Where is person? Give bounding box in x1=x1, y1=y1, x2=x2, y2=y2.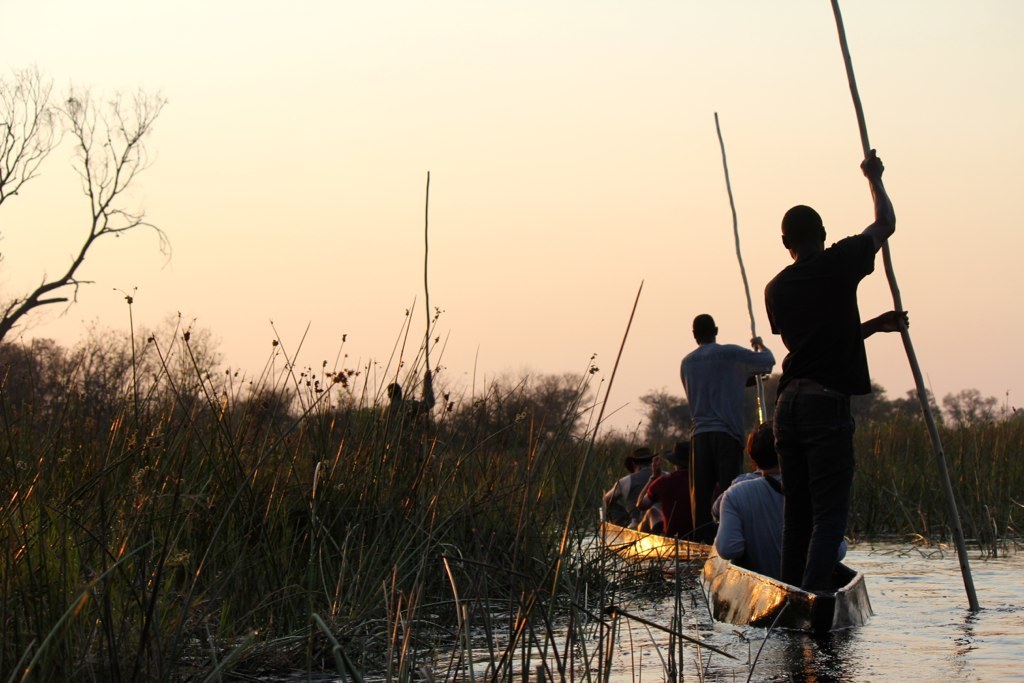
x1=635, y1=435, x2=685, y2=535.
